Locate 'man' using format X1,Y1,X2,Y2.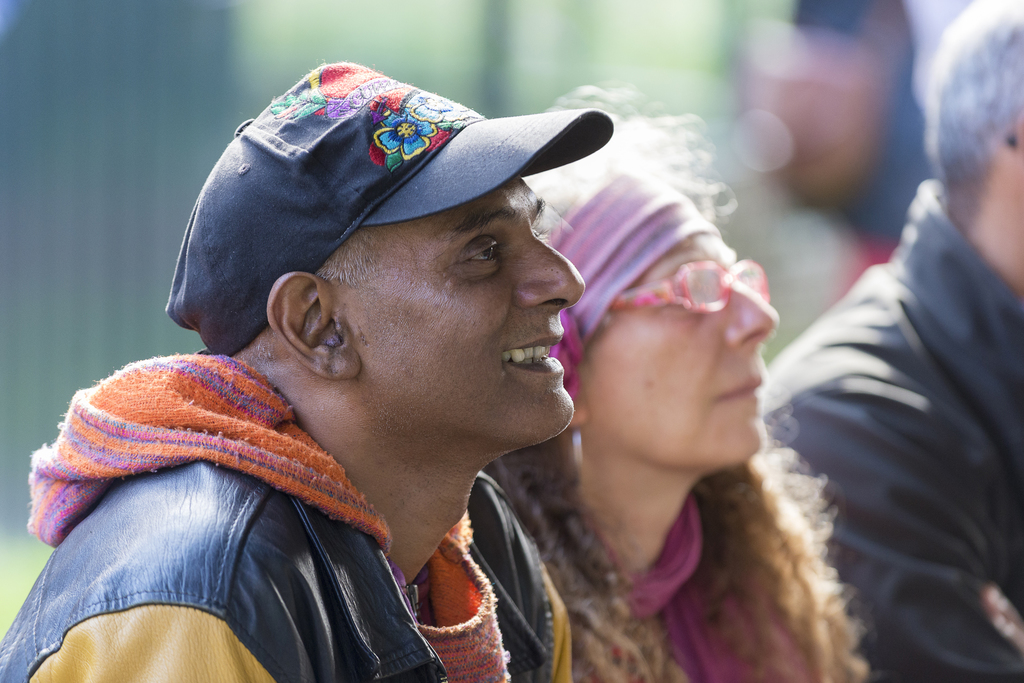
0,56,614,682.
